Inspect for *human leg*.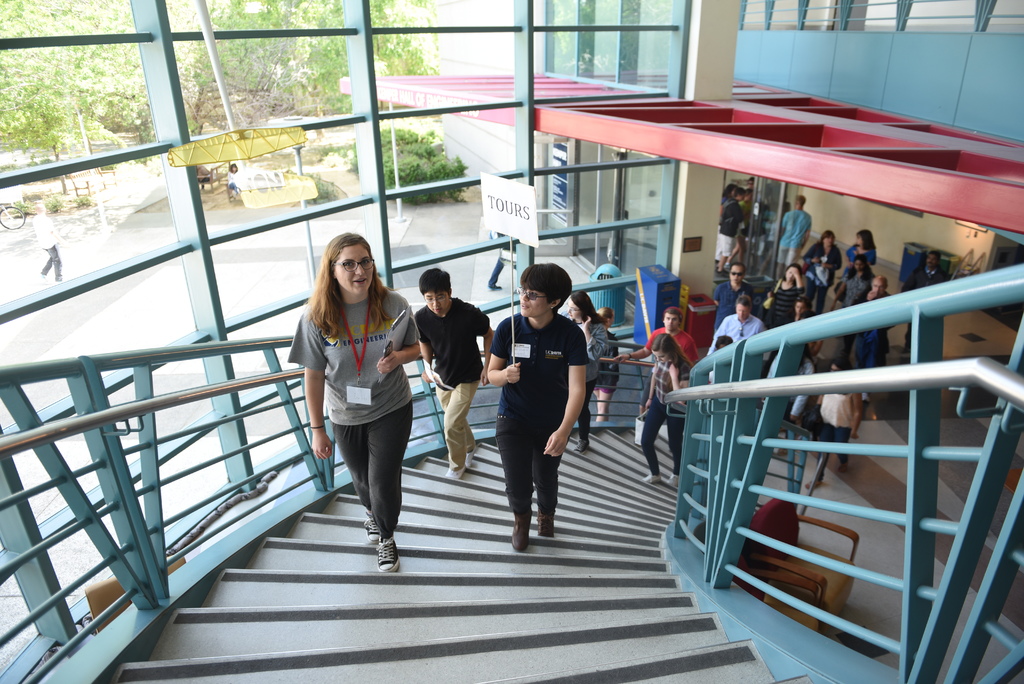
Inspection: l=40, t=239, r=65, b=277.
